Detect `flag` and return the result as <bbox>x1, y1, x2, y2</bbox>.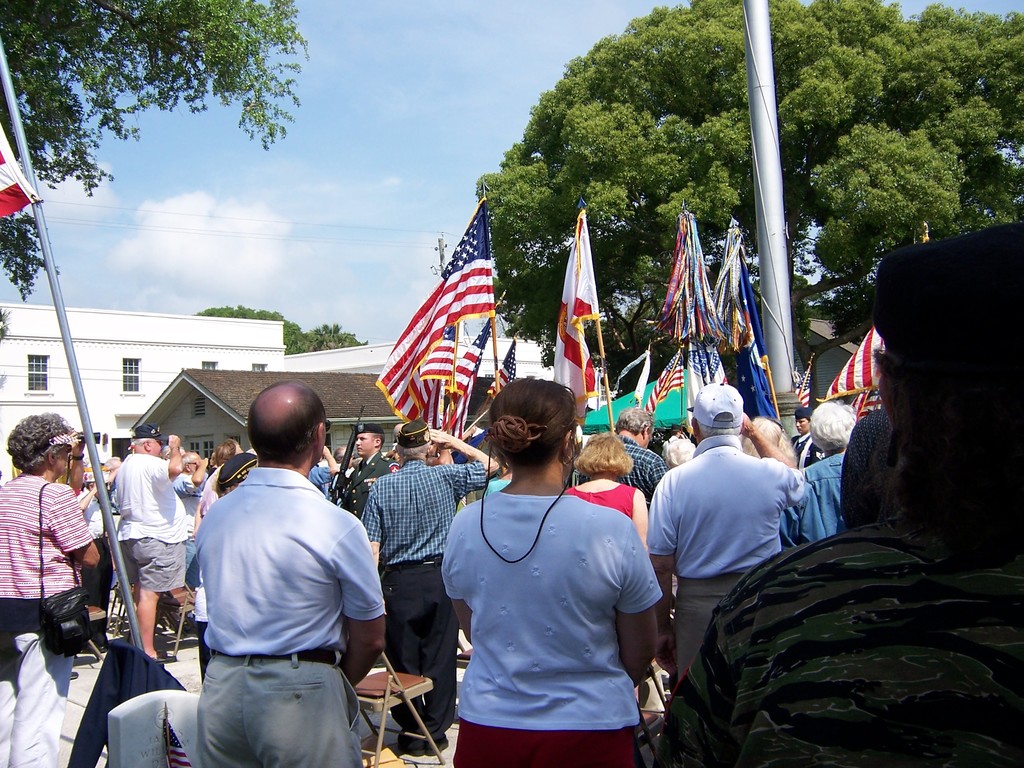
<bbox>634, 348, 681, 454</bbox>.
